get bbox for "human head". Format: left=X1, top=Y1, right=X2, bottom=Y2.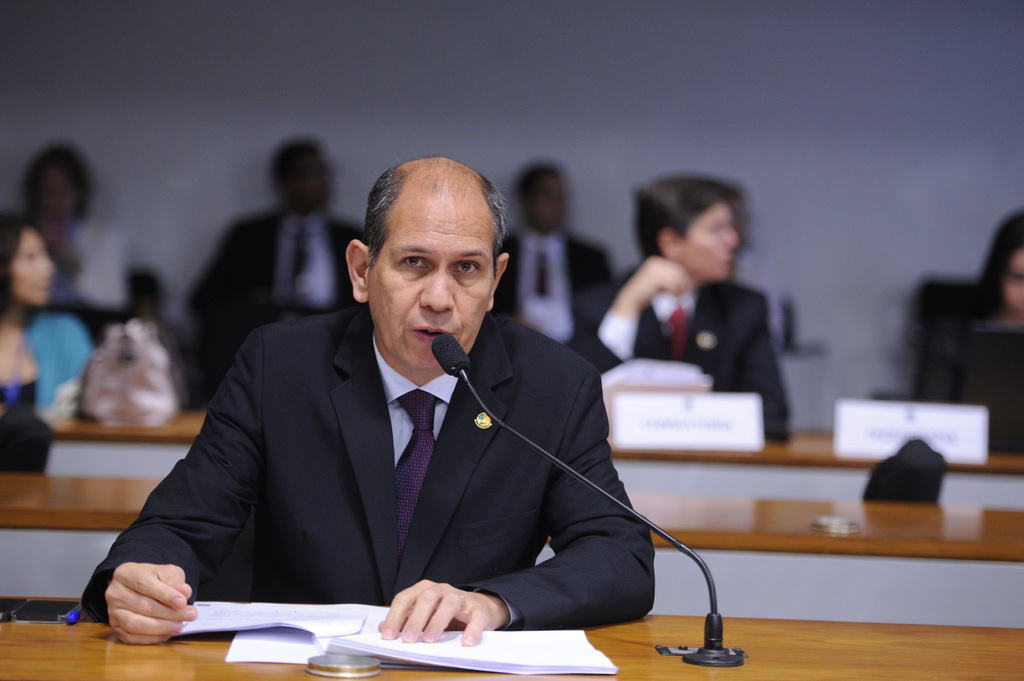
left=350, top=154, right=511, bottom=342.
